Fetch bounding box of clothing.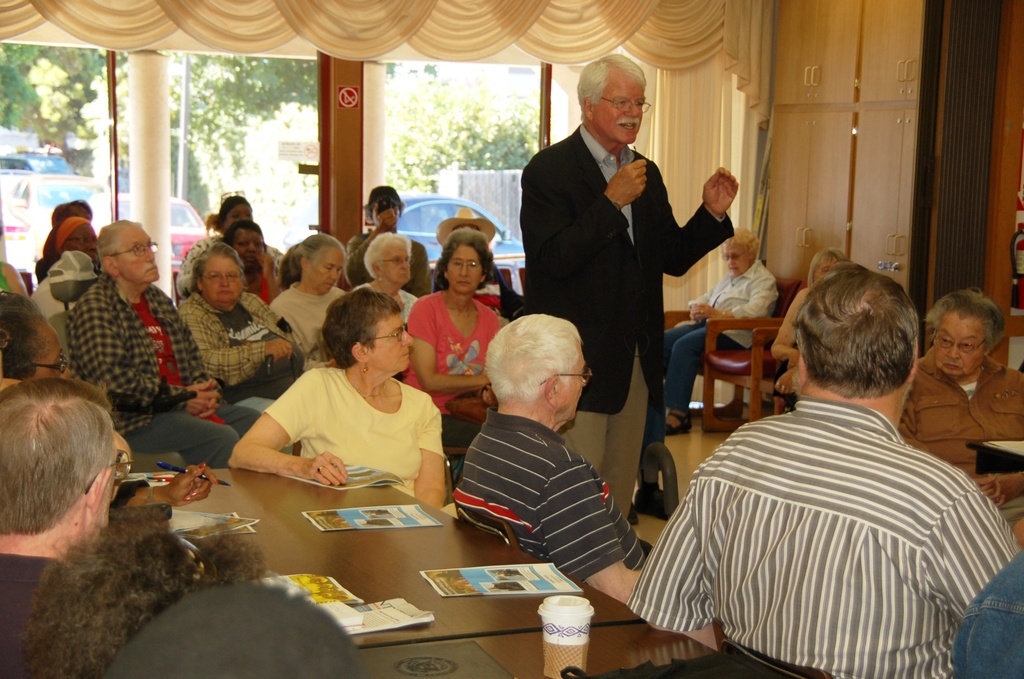
Bbox: (x1=260, y1=368, x2=442, y2=498).
